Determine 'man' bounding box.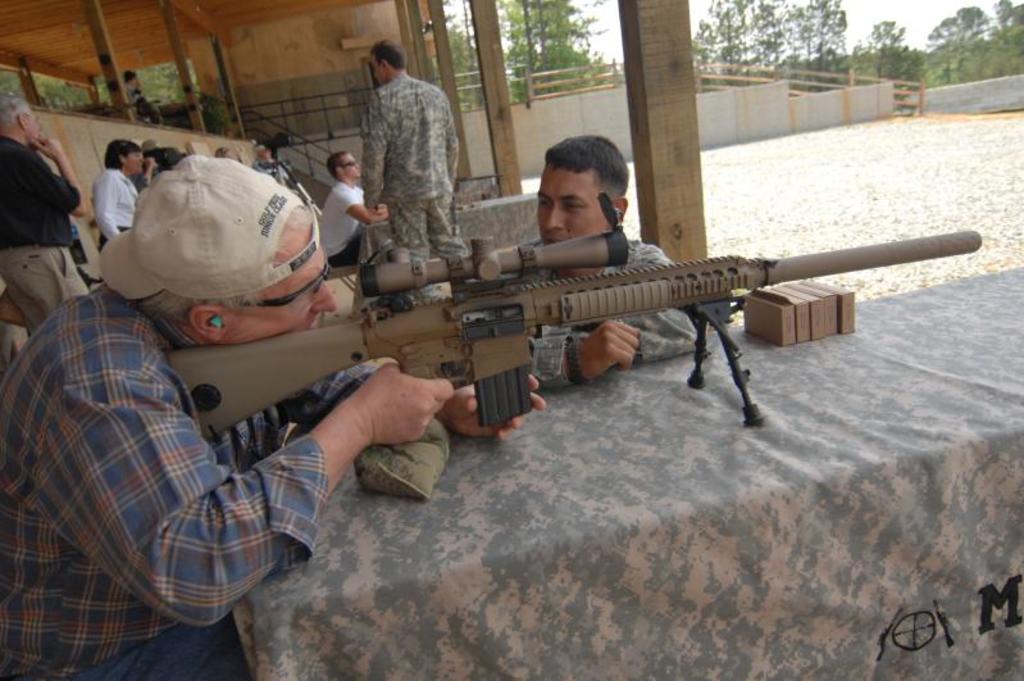
Determined: bbox=[0, 96, 96, 330].
